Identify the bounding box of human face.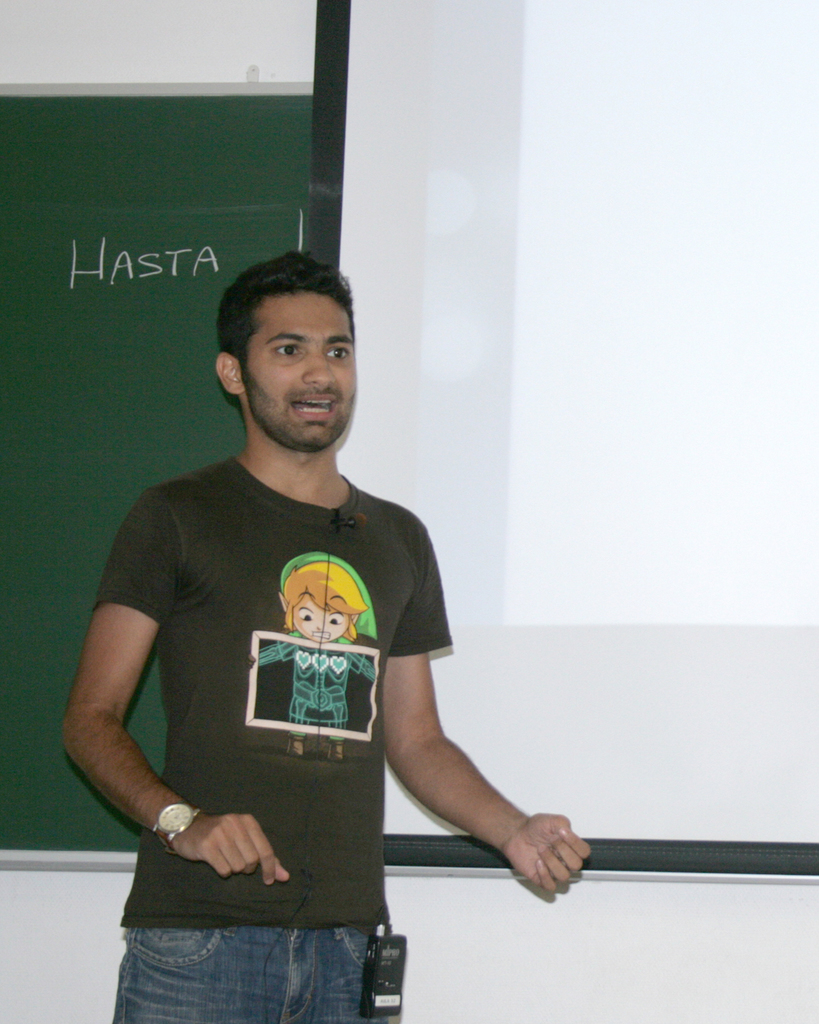
[249, 291, 360, 457].
